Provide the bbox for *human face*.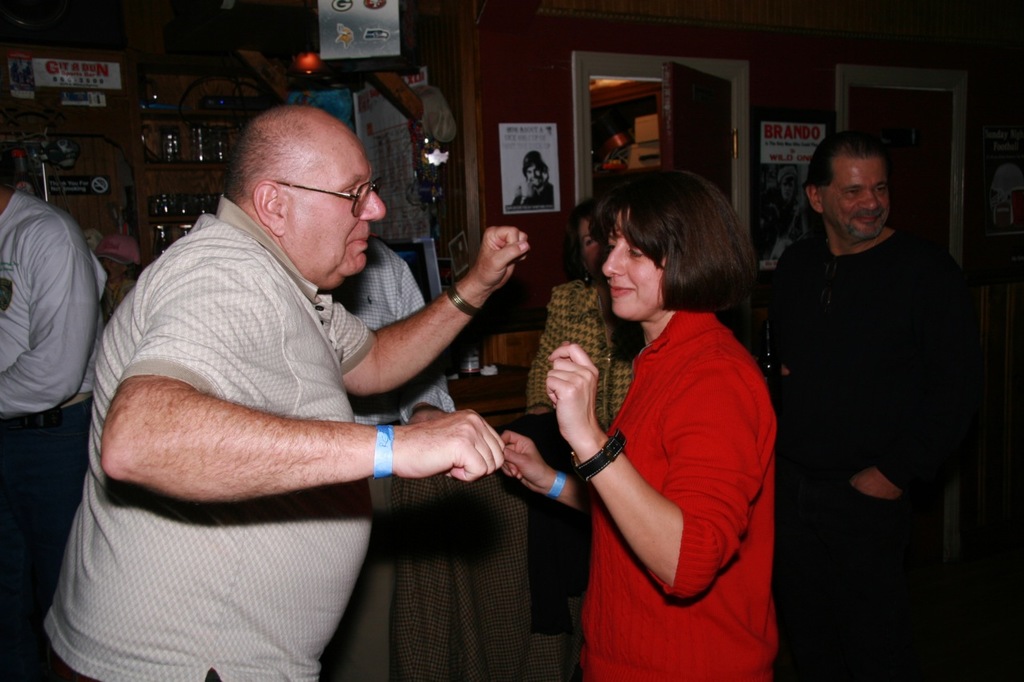
bbox=(283, 119, 393, 291).
